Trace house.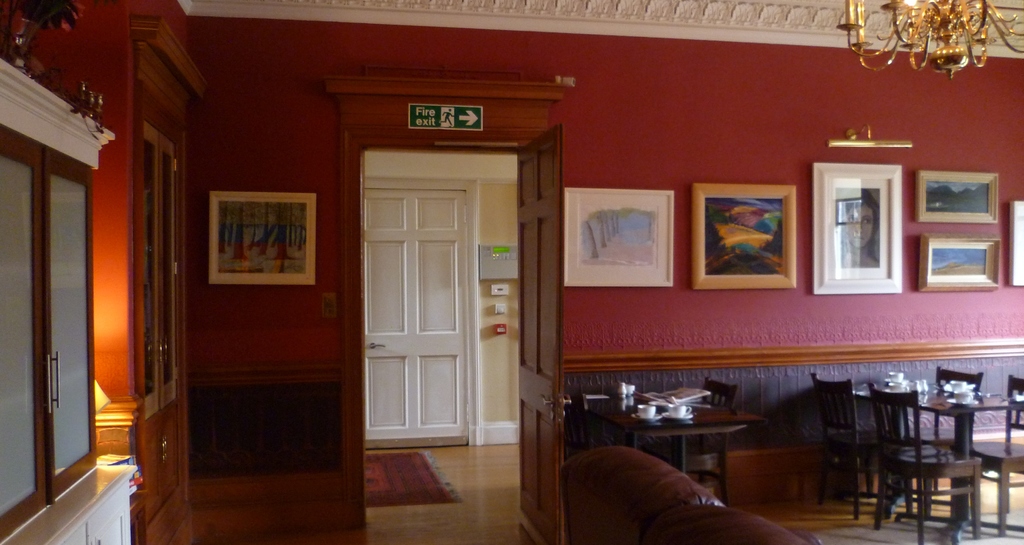
Traced to (19,28,1023,528).
